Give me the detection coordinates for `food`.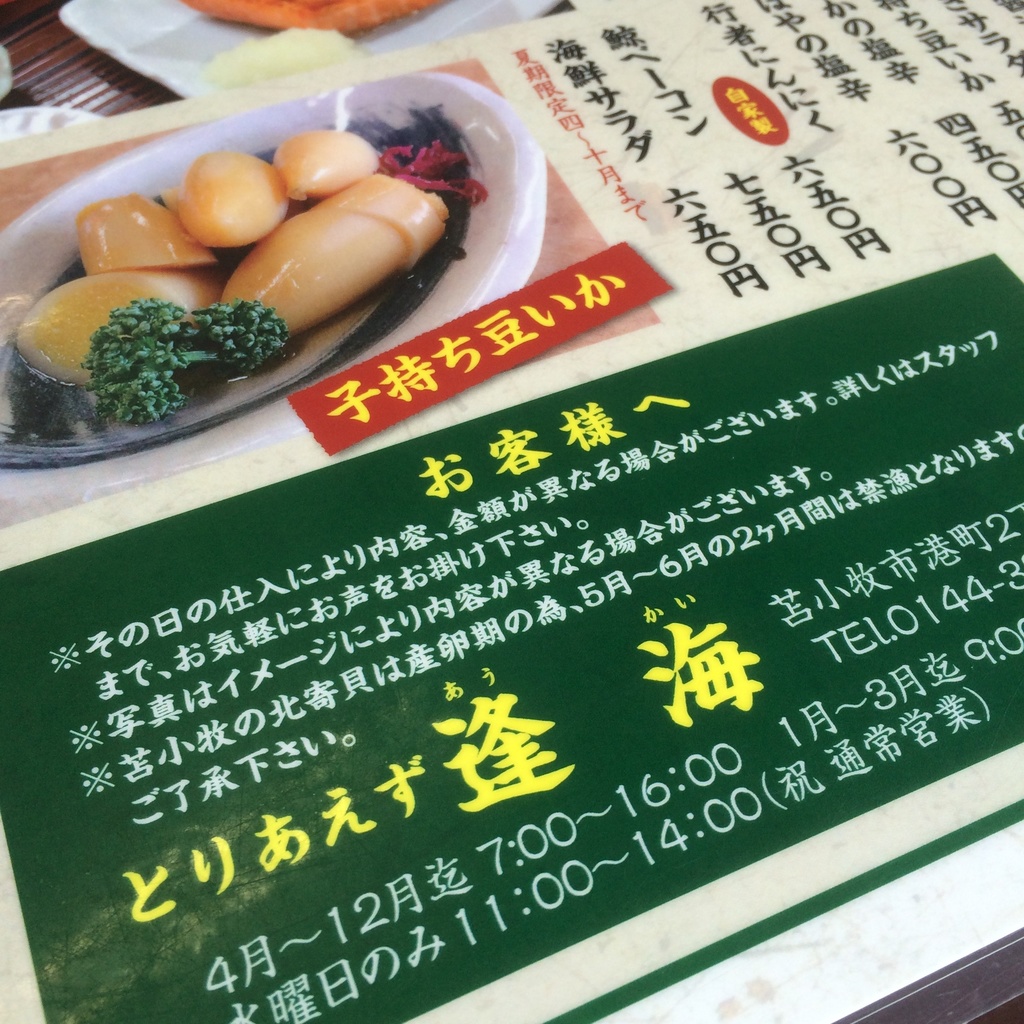
pyautogui.locateOnScreen(0, 99, 486, 472).
